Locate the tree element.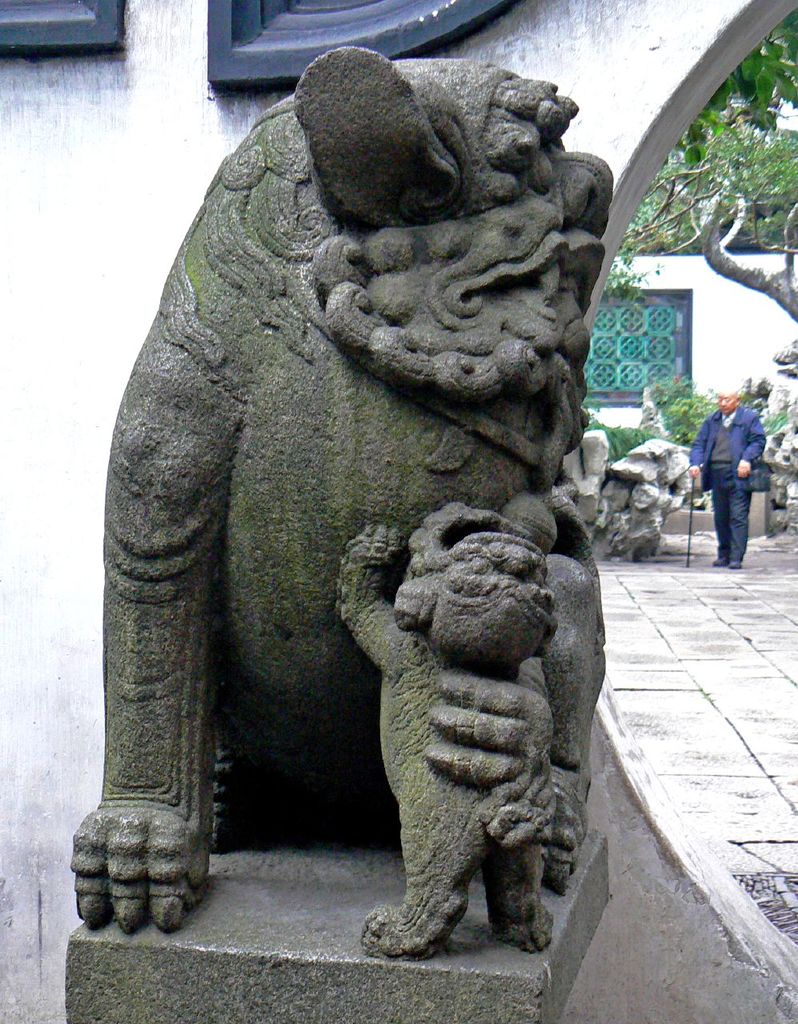
Element bbox: 660/115/797/320.
